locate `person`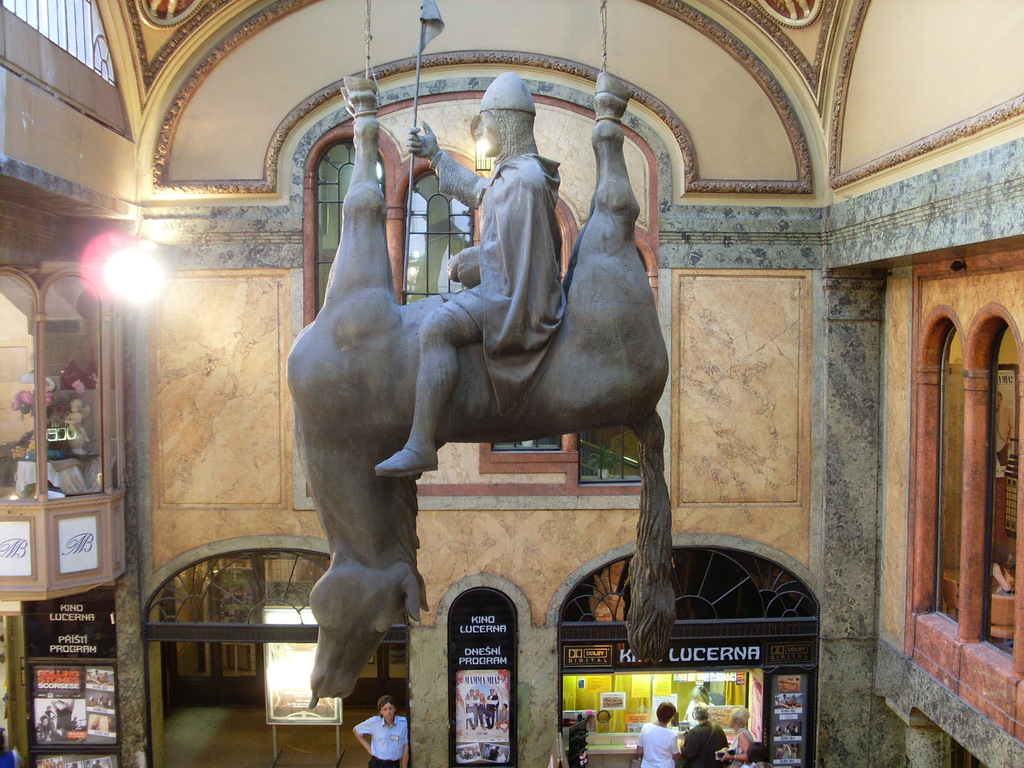
l=65, t=398, r=91, b=458
